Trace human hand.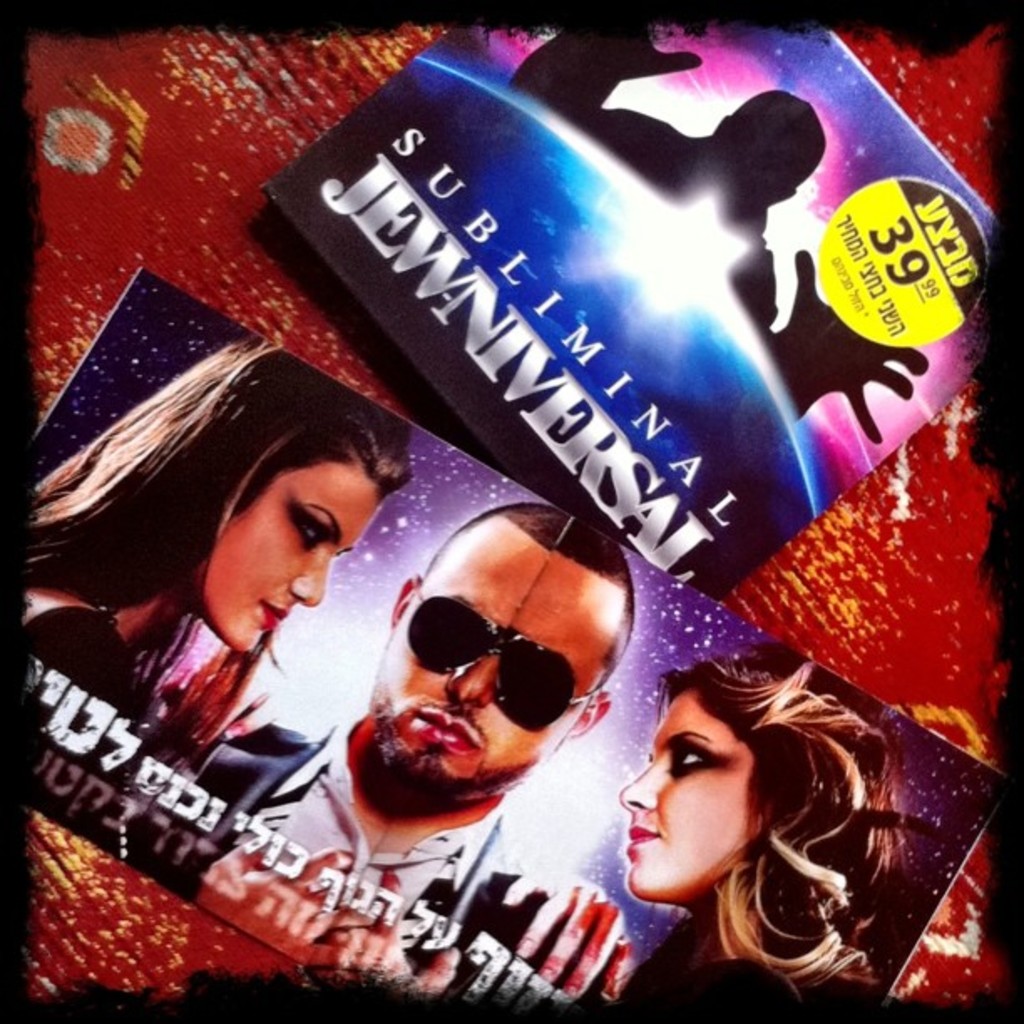
Traced to 328 868 465 1001.
